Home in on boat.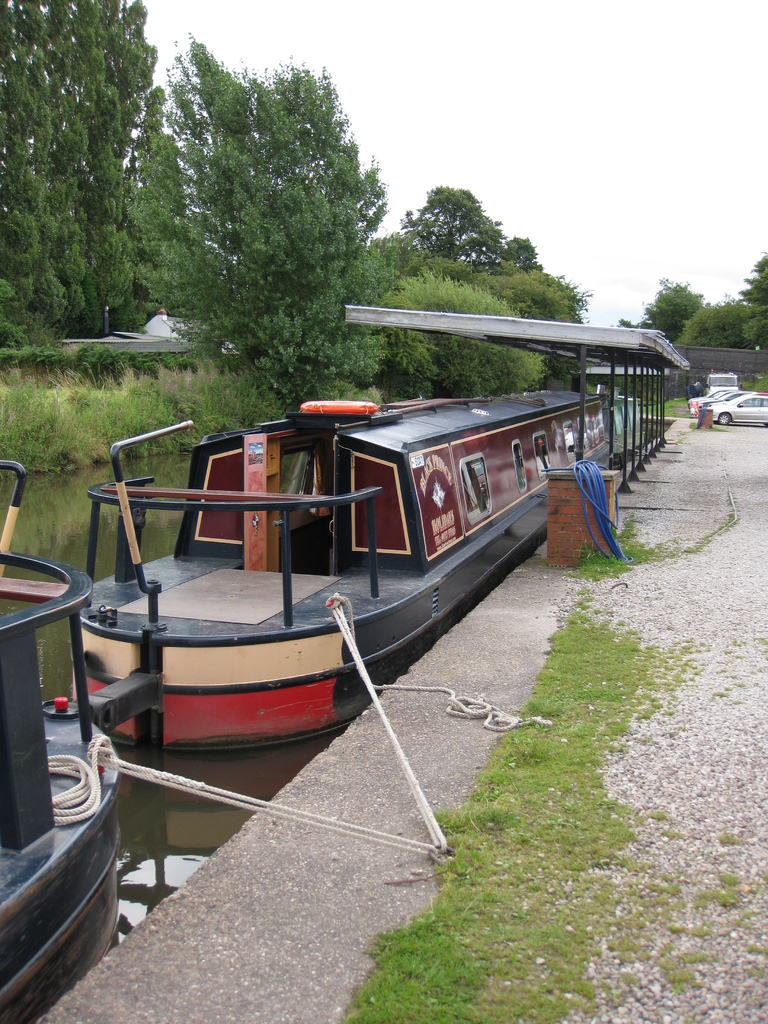
Homed in at 0,458,131,1023.
